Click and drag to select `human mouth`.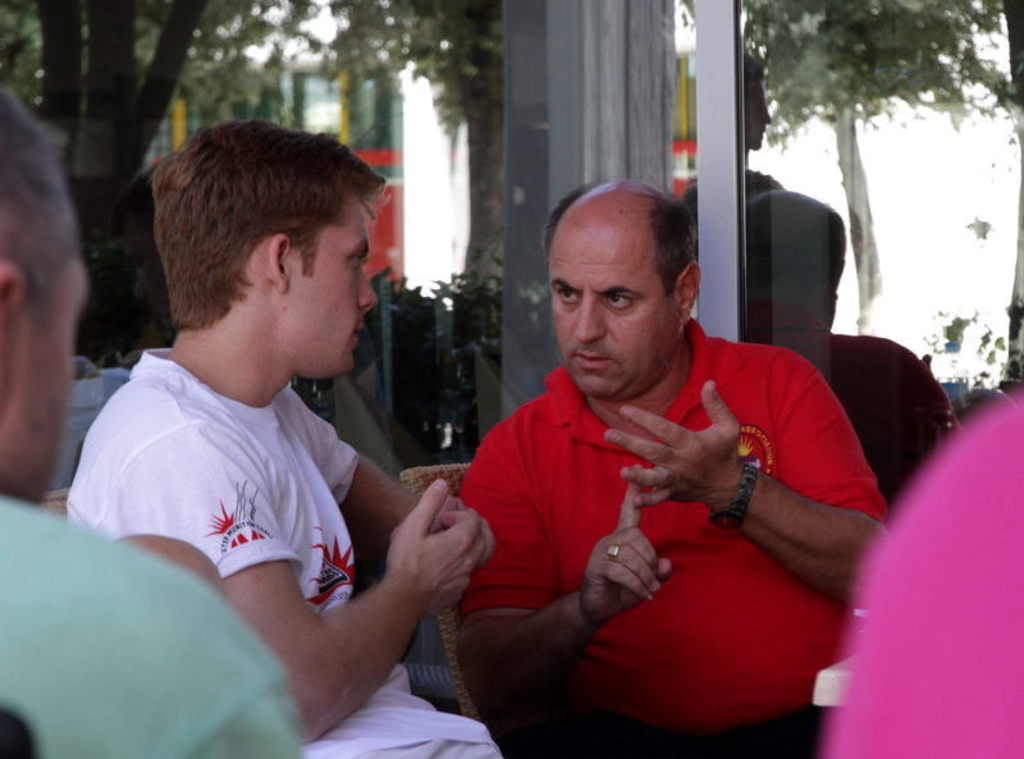
Selection: 351,329,366,344.
